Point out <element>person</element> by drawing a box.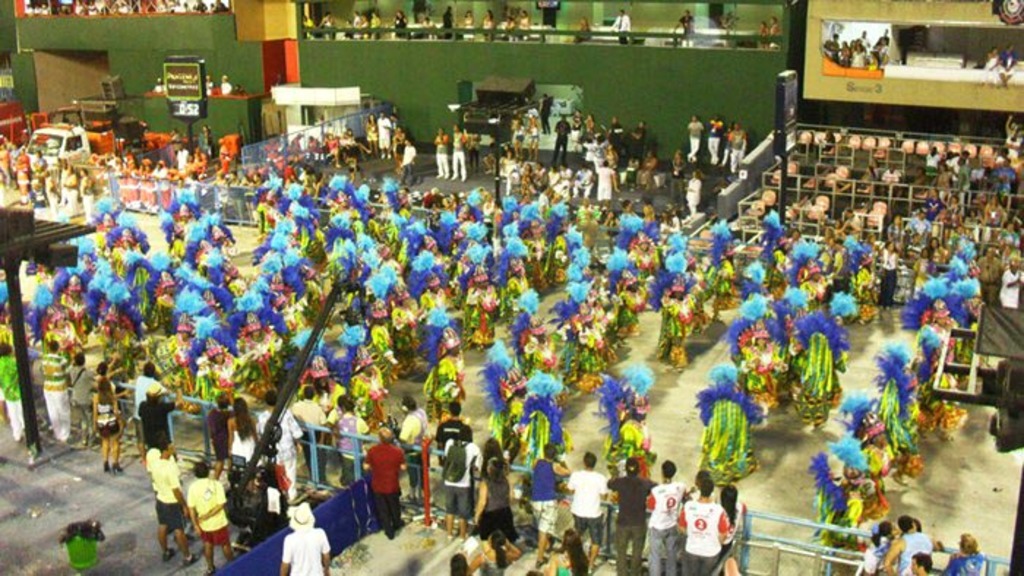
[x1=221, y1=390, x2=260, y2=471].
